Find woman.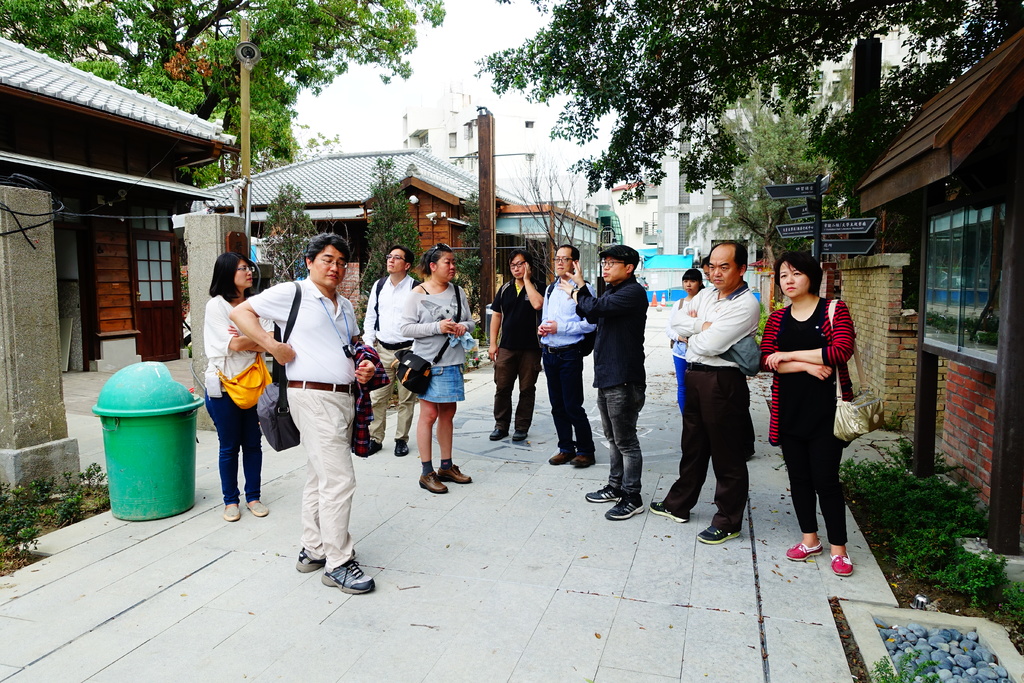
(202,252,280,523).
